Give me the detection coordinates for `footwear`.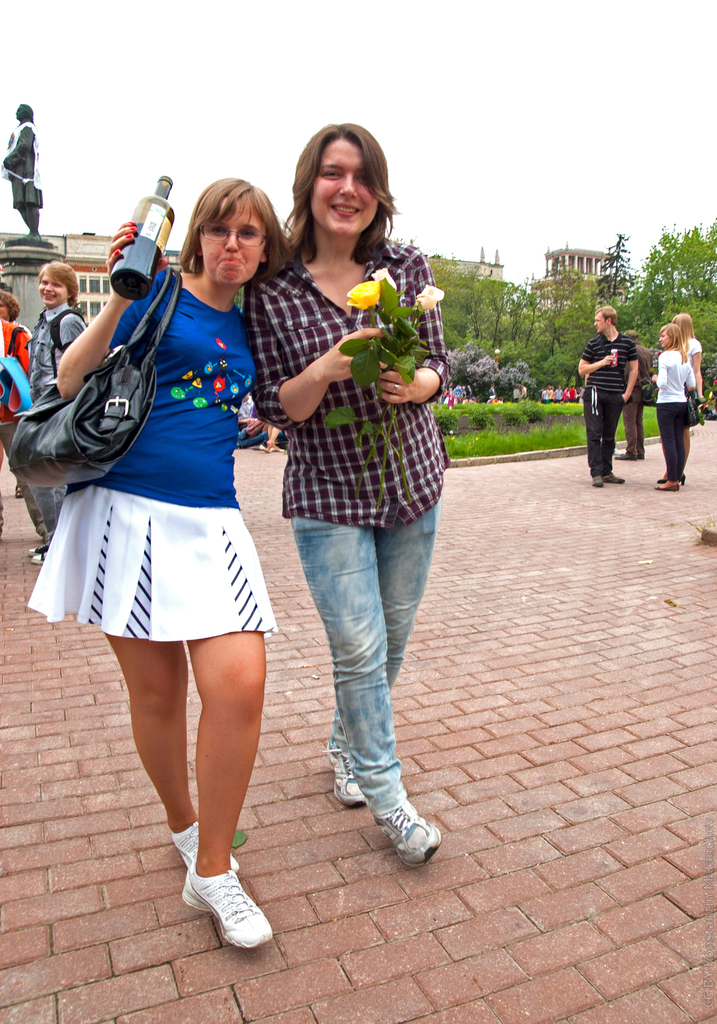
<box>33,551,45,564</box>.
